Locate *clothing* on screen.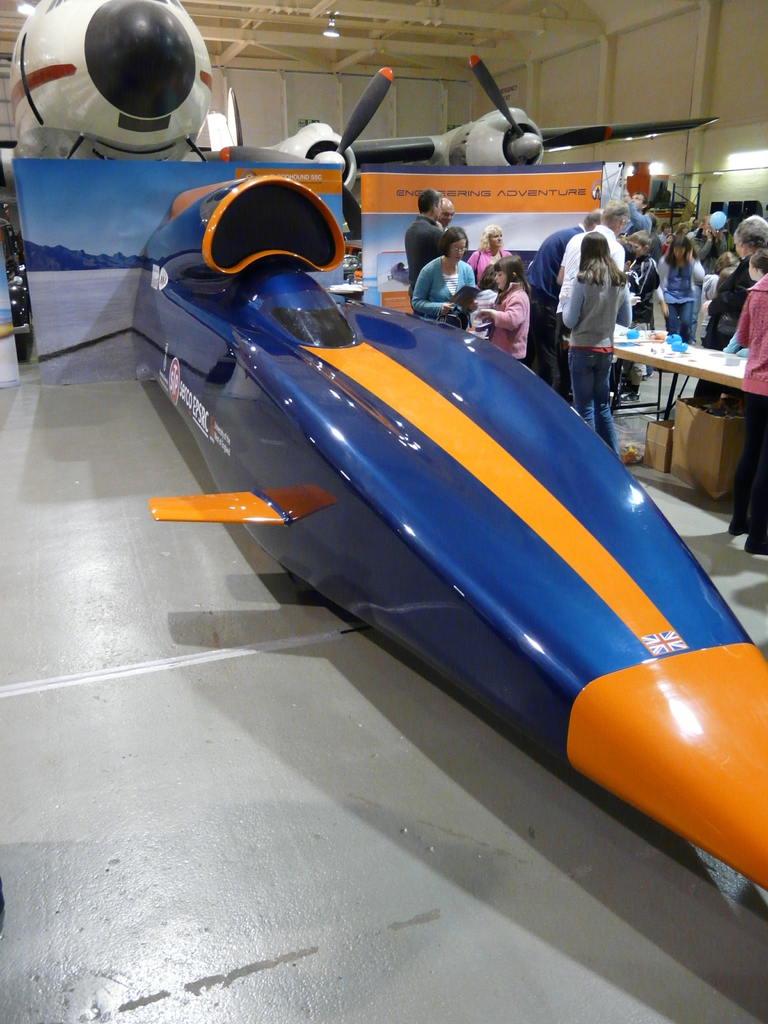
On screen at <bbox>623, 254, 658, 321</bbox>.
